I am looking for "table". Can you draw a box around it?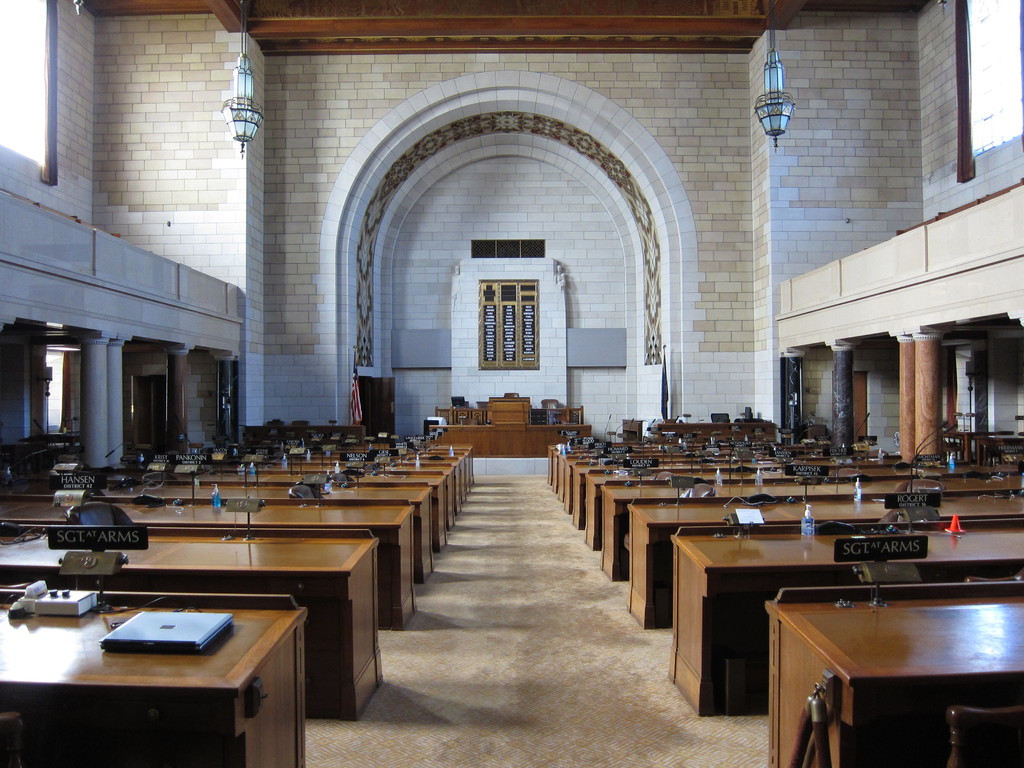
Sure, the bounding box is BBox(0, 474, 428, 581).
